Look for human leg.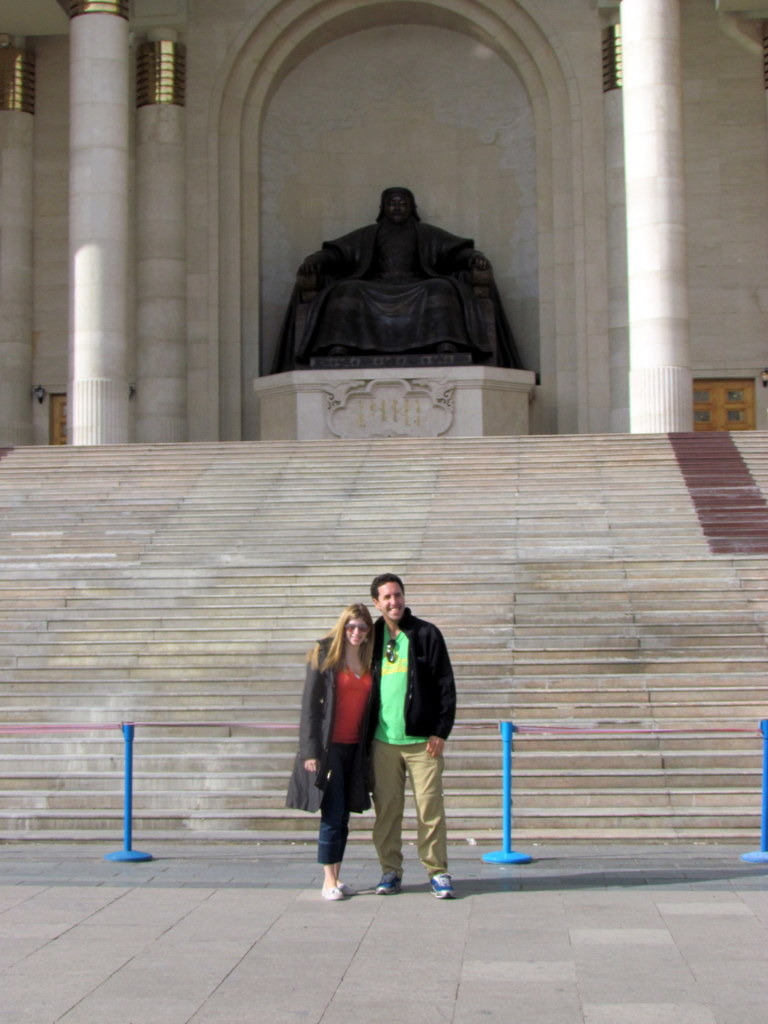
Found: [x1=323, y1=743, x2=353, y2=899].
